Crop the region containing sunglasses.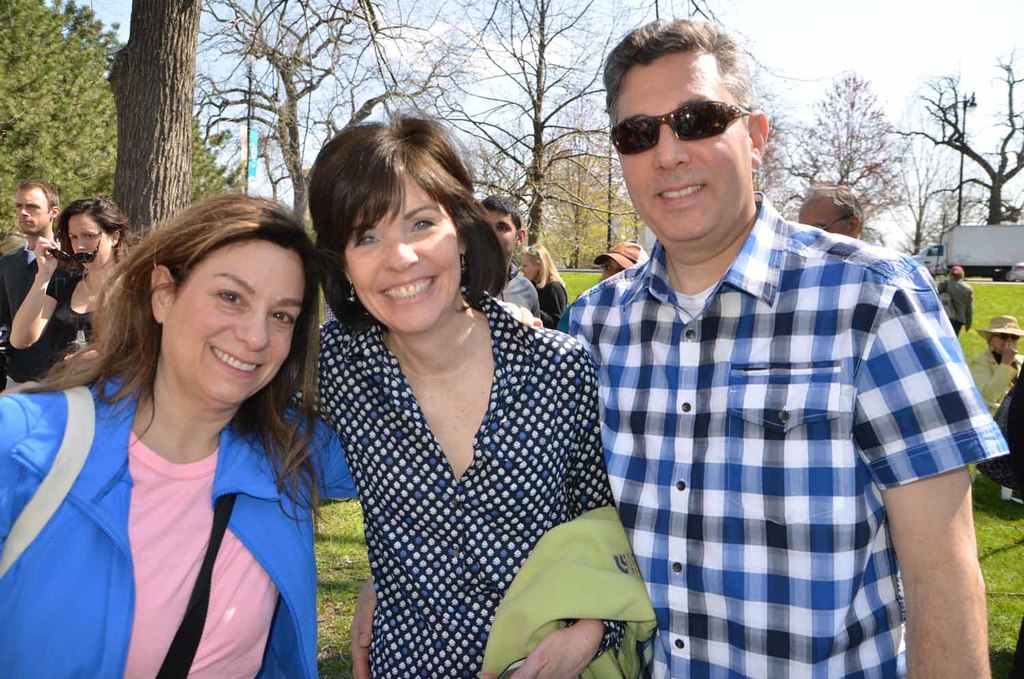
Crop region: region(47, 229, 104, 264).
